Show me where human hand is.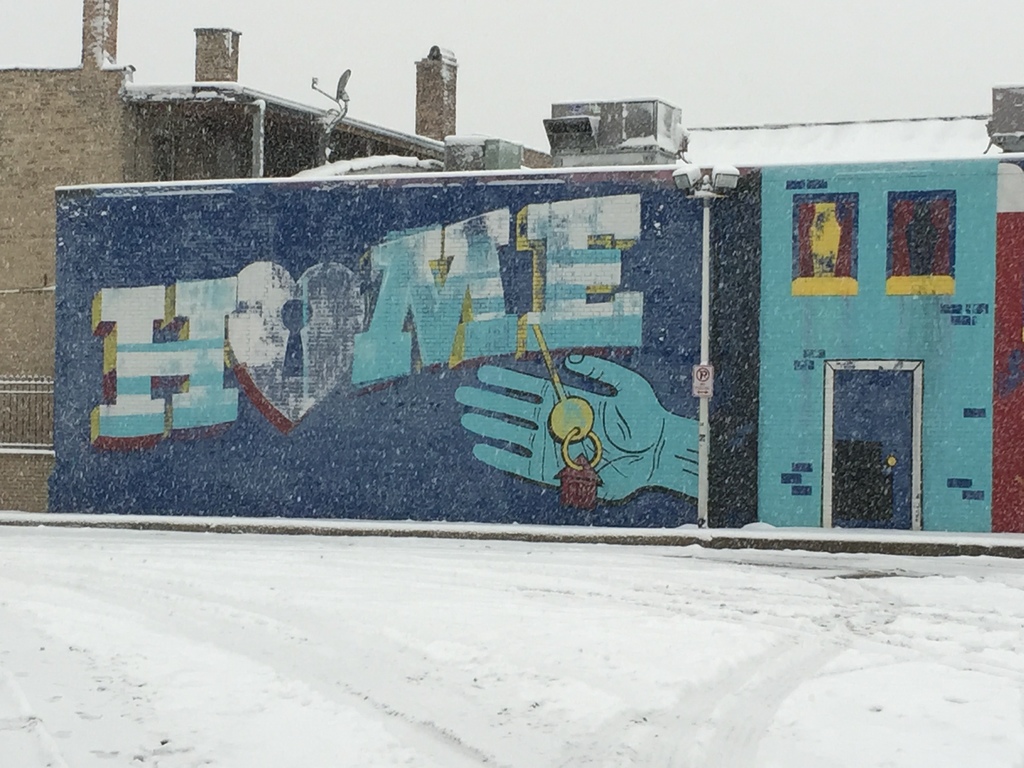
human hand is at [457,346,660,497].
